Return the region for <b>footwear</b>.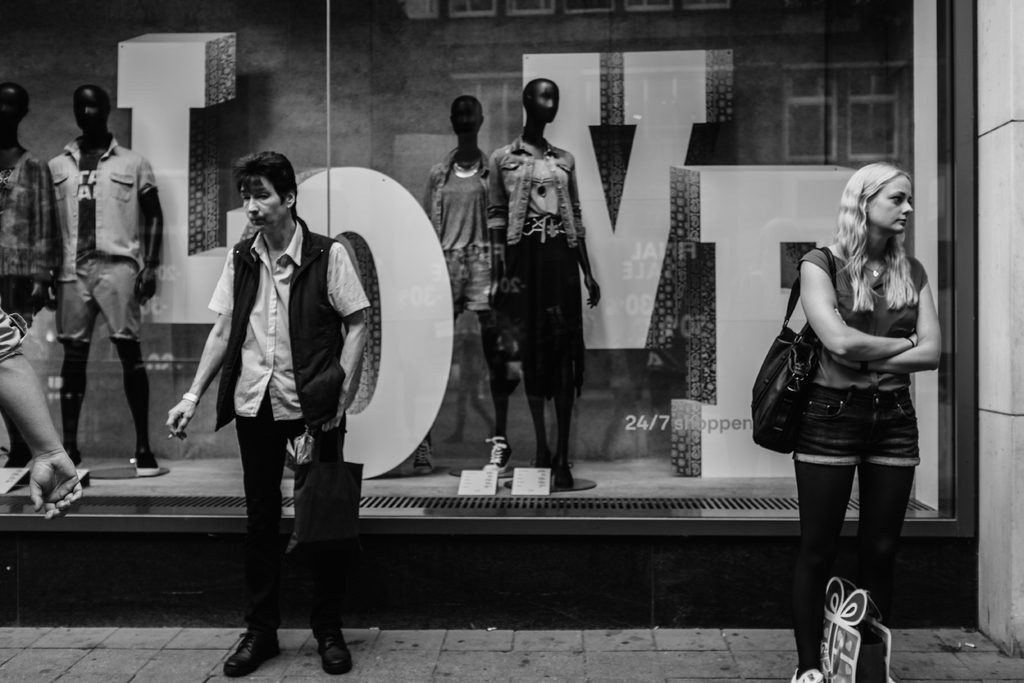
region(223, 620, 285, 677).
